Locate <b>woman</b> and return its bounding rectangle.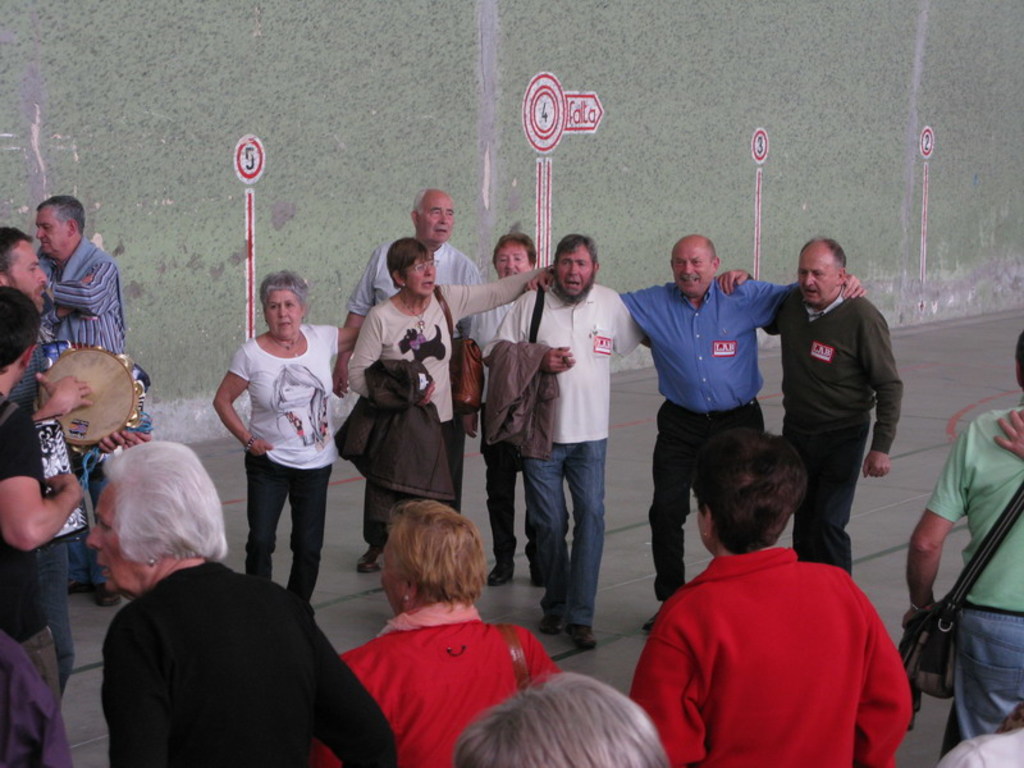
locate(77, 435, 399, 767).
